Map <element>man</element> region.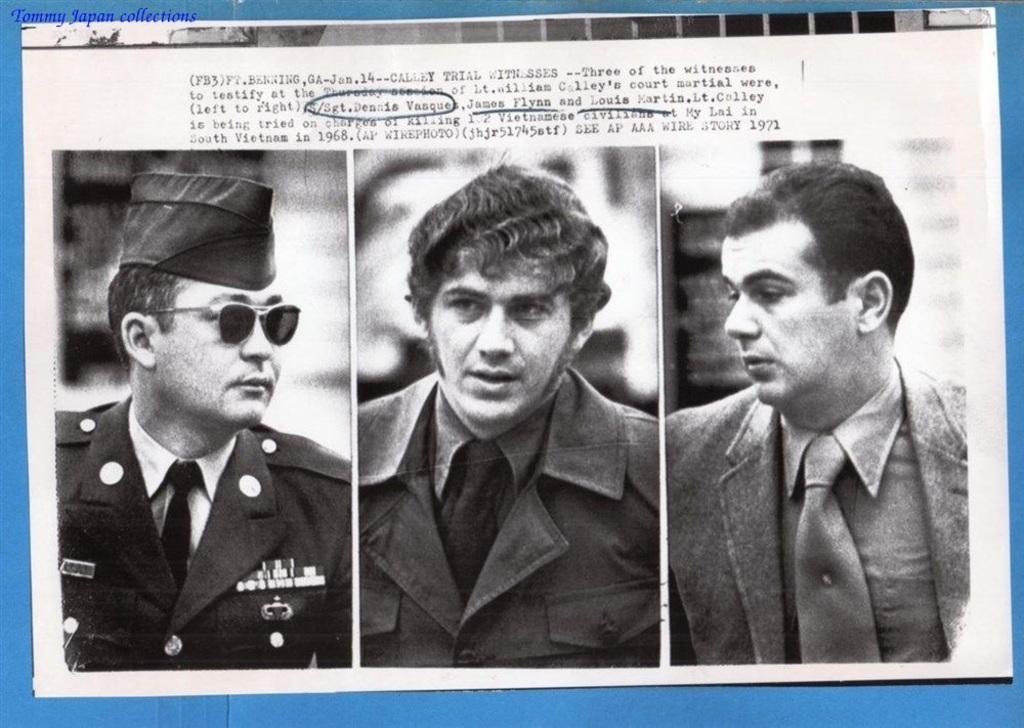
Mapped to 666,159,968,667.
